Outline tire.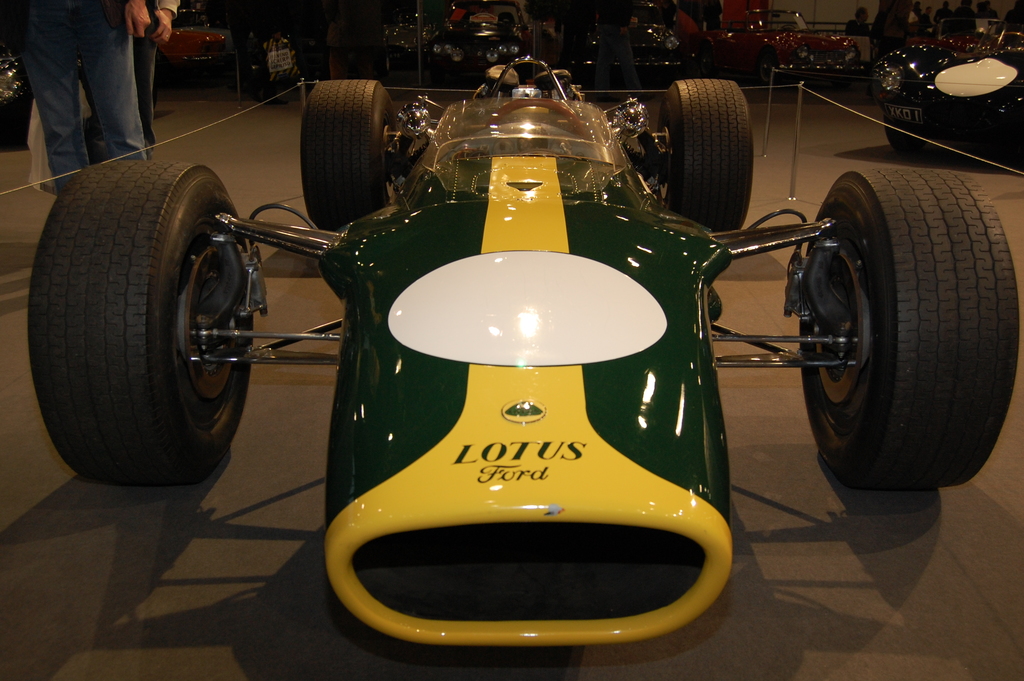
Outline: region(658, 81, 753, 236).
